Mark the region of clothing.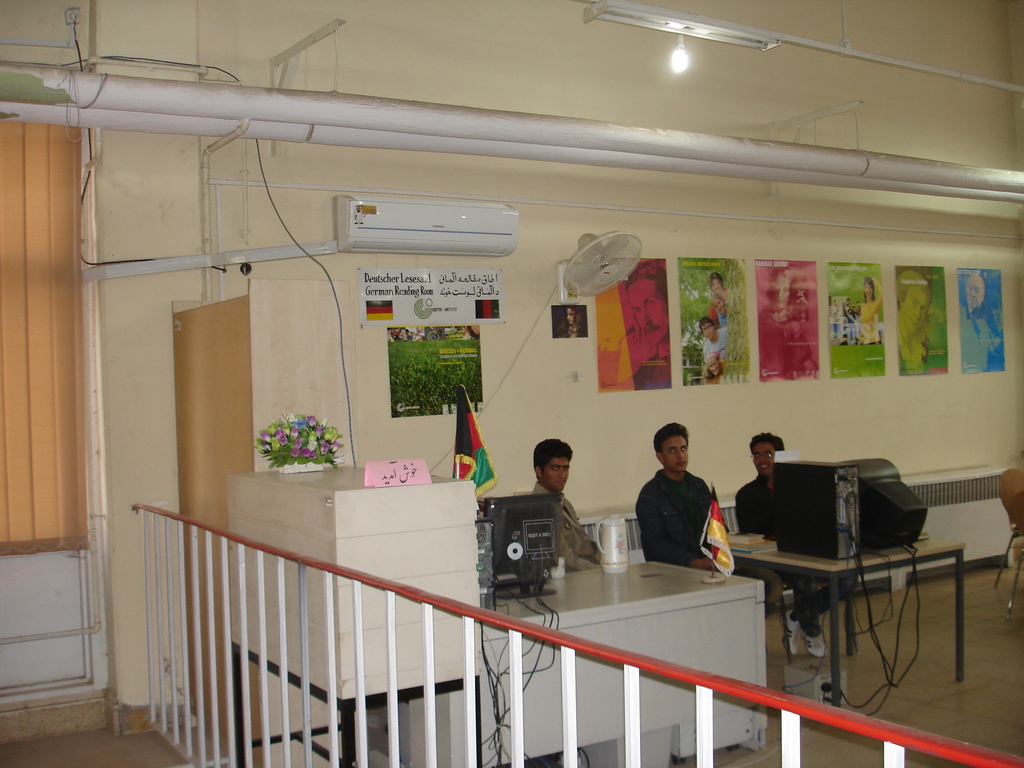
Region: {"left": 631, "top": 476, "right": 785, "bottom": 610}.
